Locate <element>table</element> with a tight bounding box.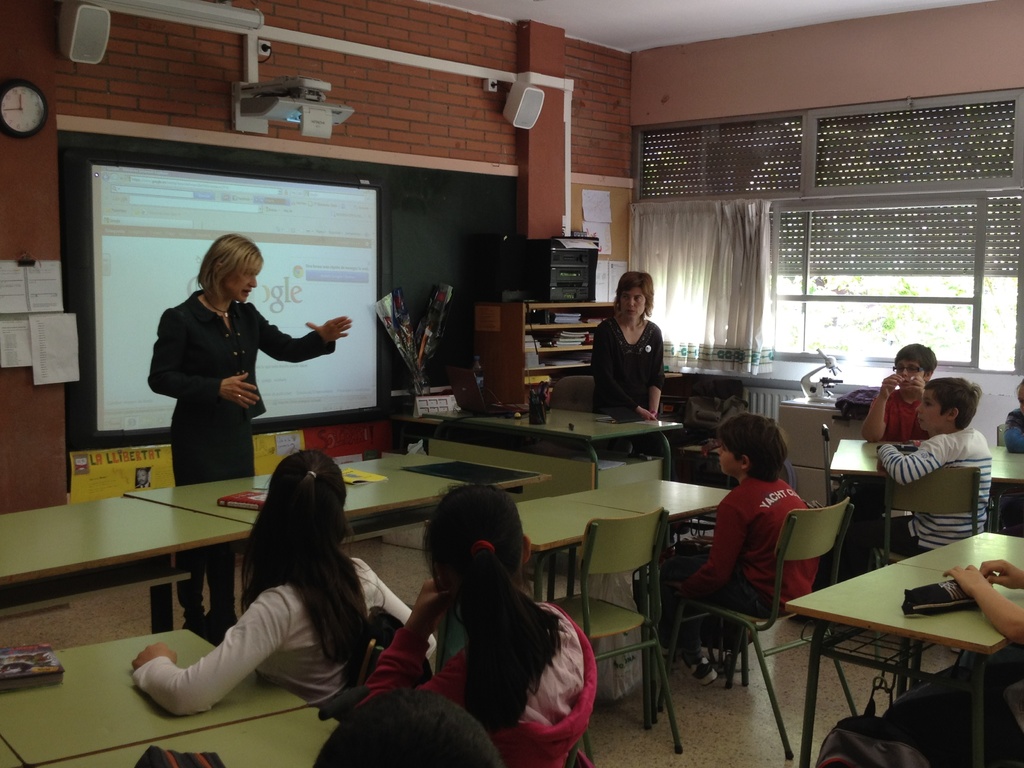
0 628 316 766.
